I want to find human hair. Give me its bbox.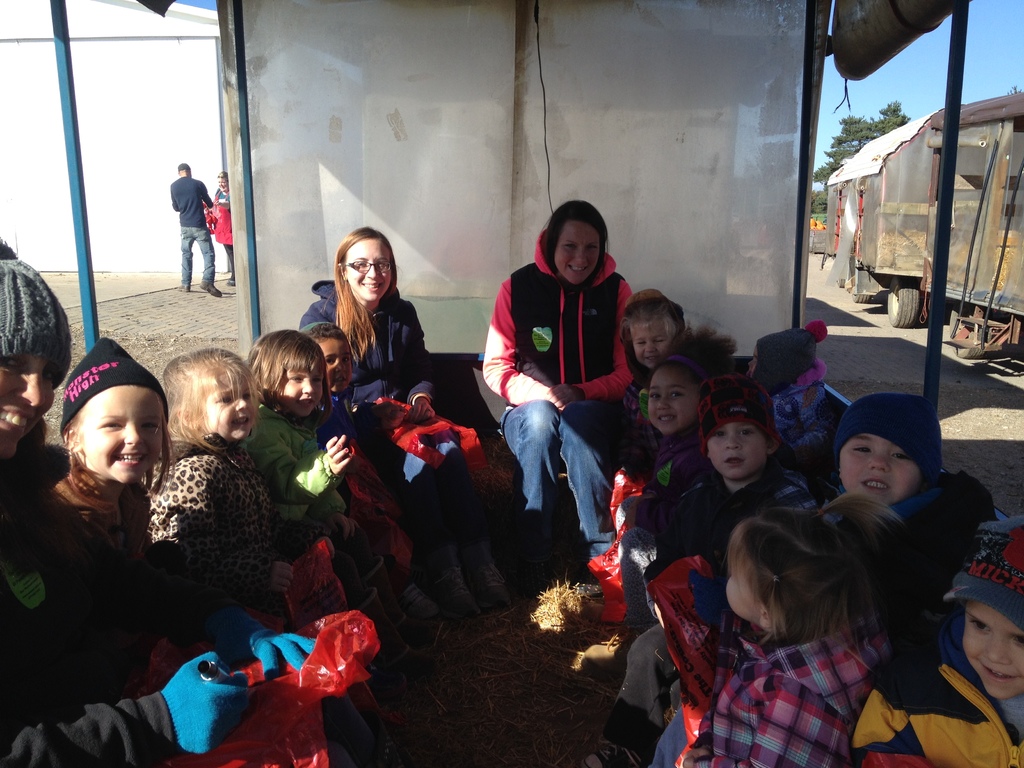
<region>722, 507, 901, 678</region>.
